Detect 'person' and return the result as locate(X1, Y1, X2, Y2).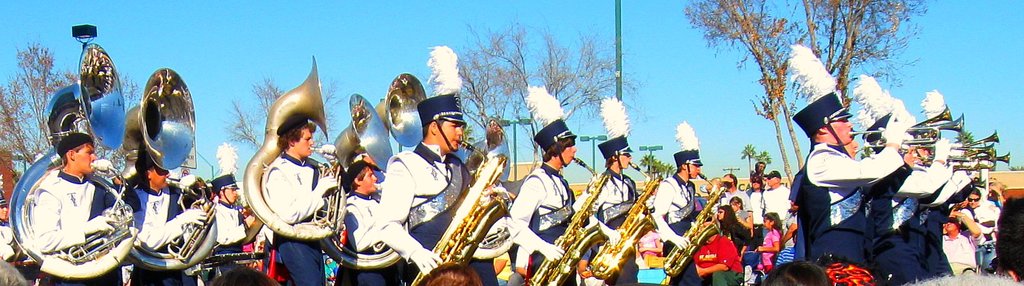
locate(586, 96, 656, 285).
